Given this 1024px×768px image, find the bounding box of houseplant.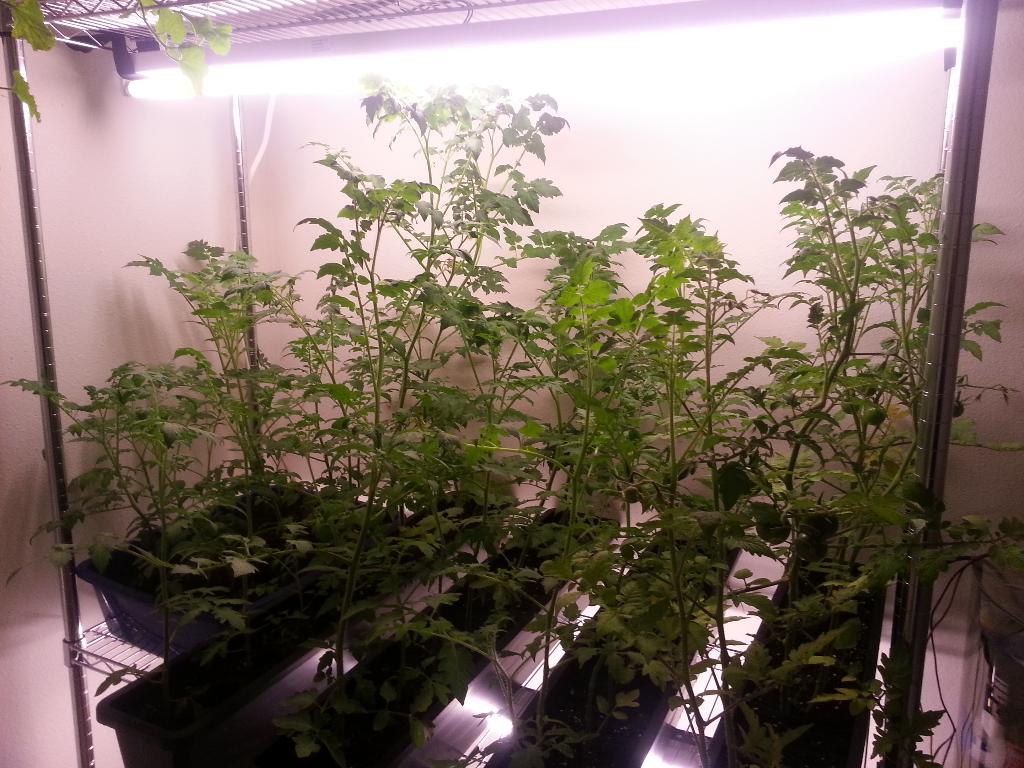
locate(486, 155, 784, 765).
